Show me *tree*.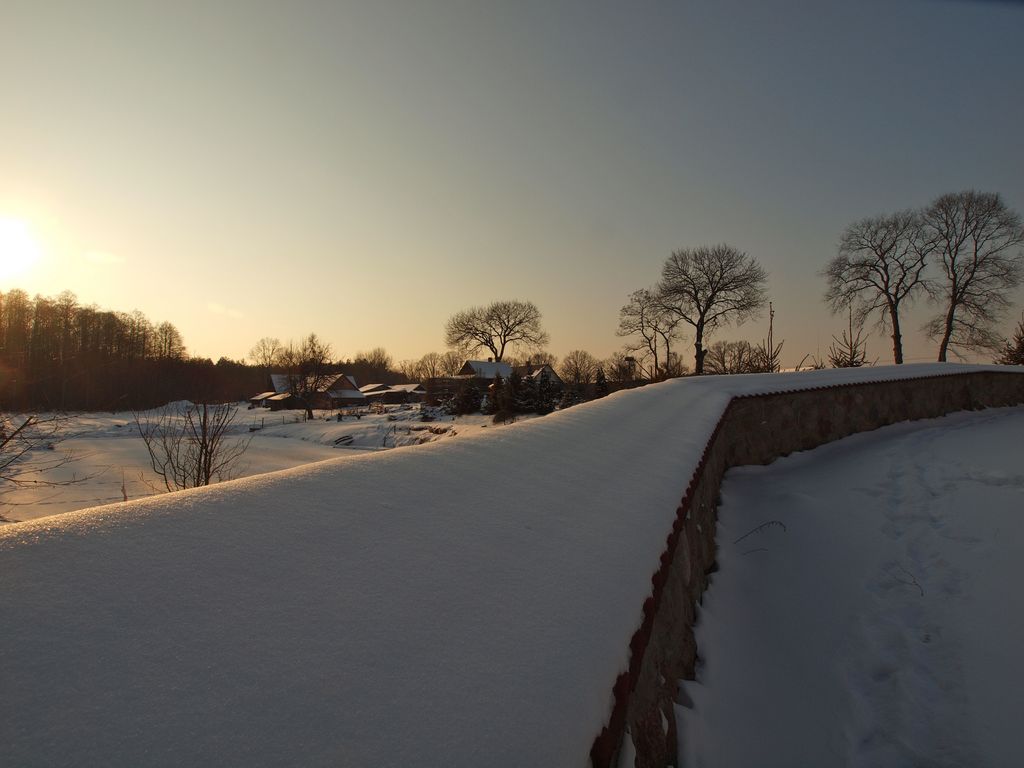
*tree* is here: [left=279, top=332, right=347, bottom=420].
